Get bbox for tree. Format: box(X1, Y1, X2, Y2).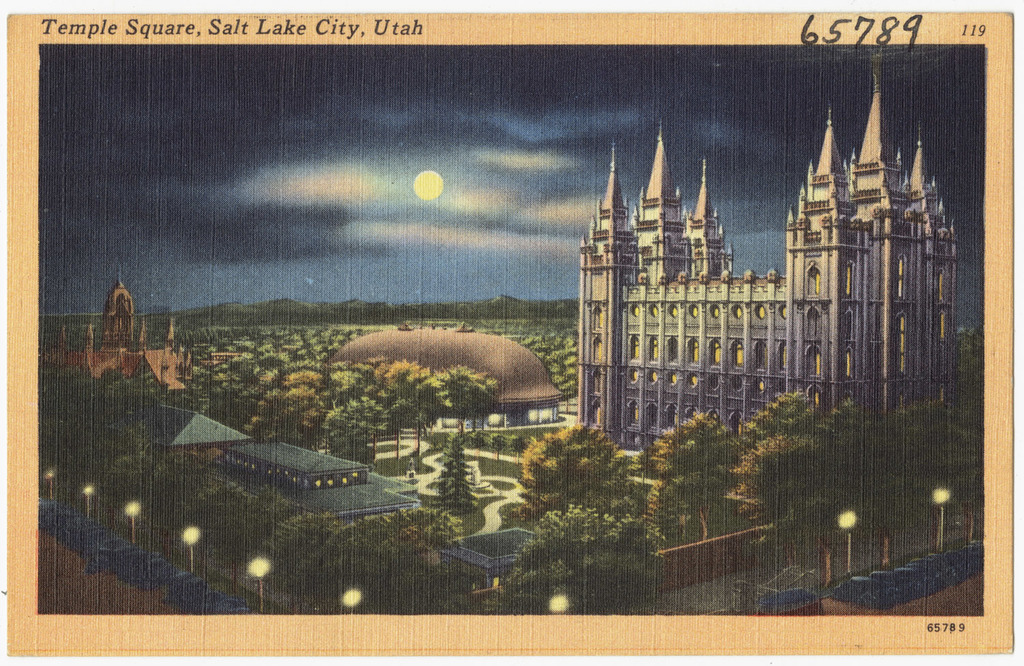
box(387, 505, 464, 559).
